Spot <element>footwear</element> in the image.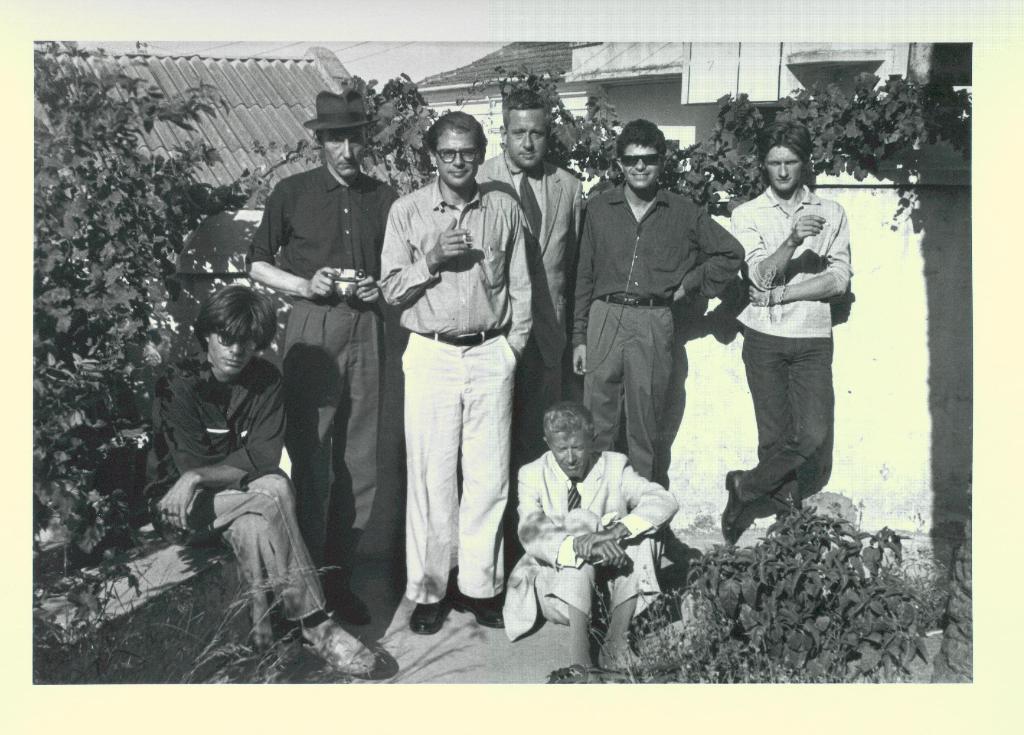
<element>footwear</element> found at locate(716, 467, 746, 545).
